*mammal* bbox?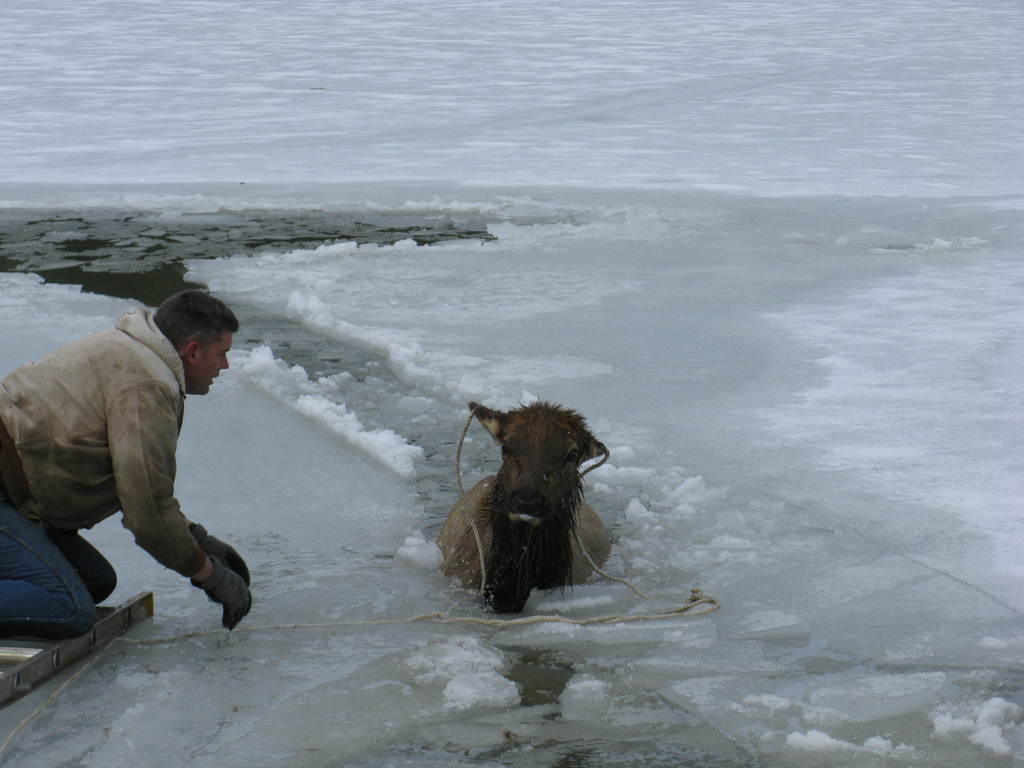
<region>439, 393, 612, 610</region>
